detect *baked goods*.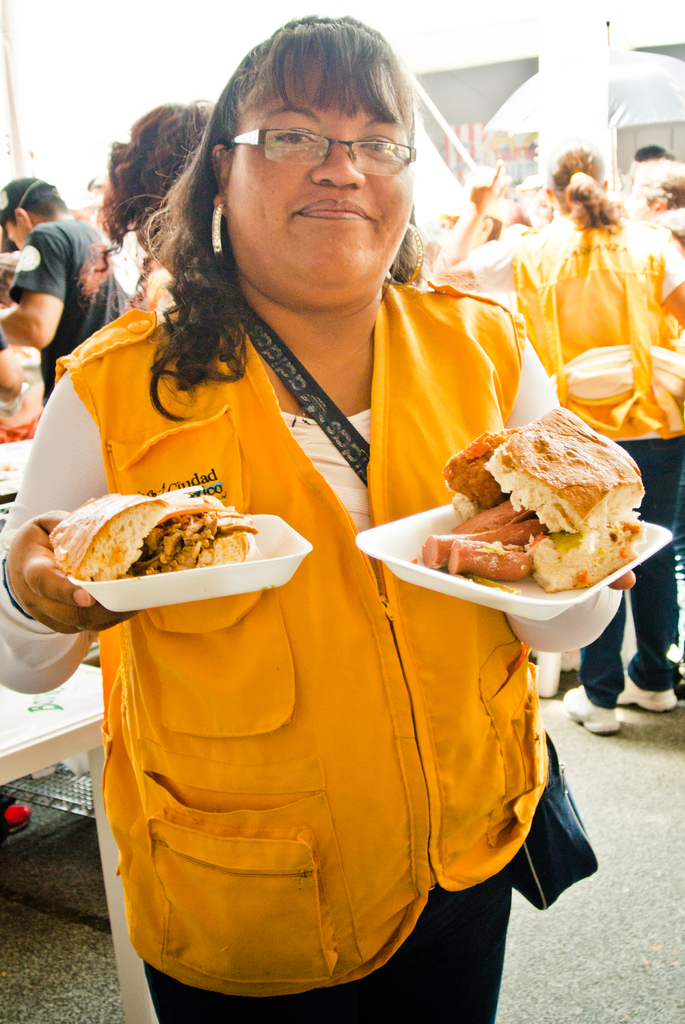
Detected at l=434, t=394, r=648, b=595.
